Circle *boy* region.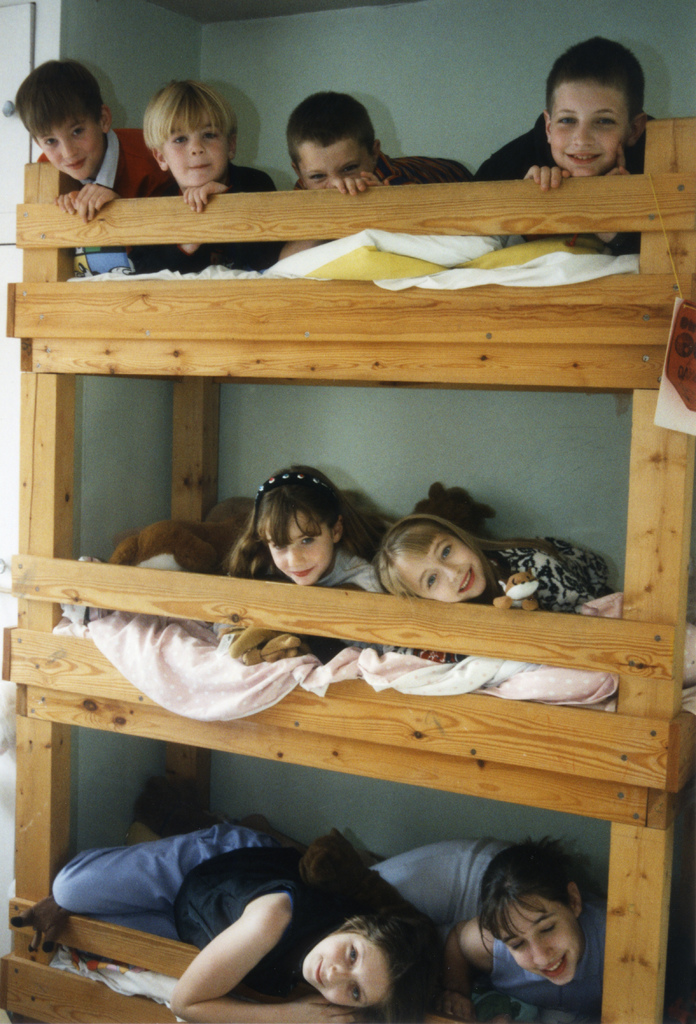
Region: 468:34:659:253.
